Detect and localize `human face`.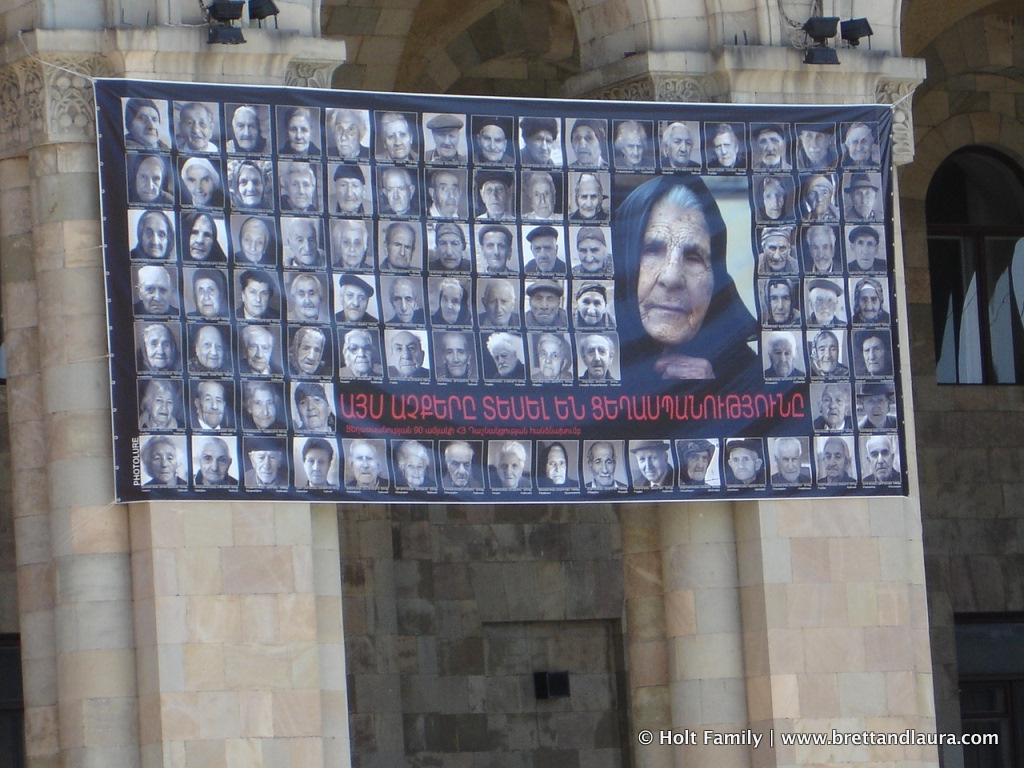
Localized at (left=761, top=233, right=789, bottom=265).
